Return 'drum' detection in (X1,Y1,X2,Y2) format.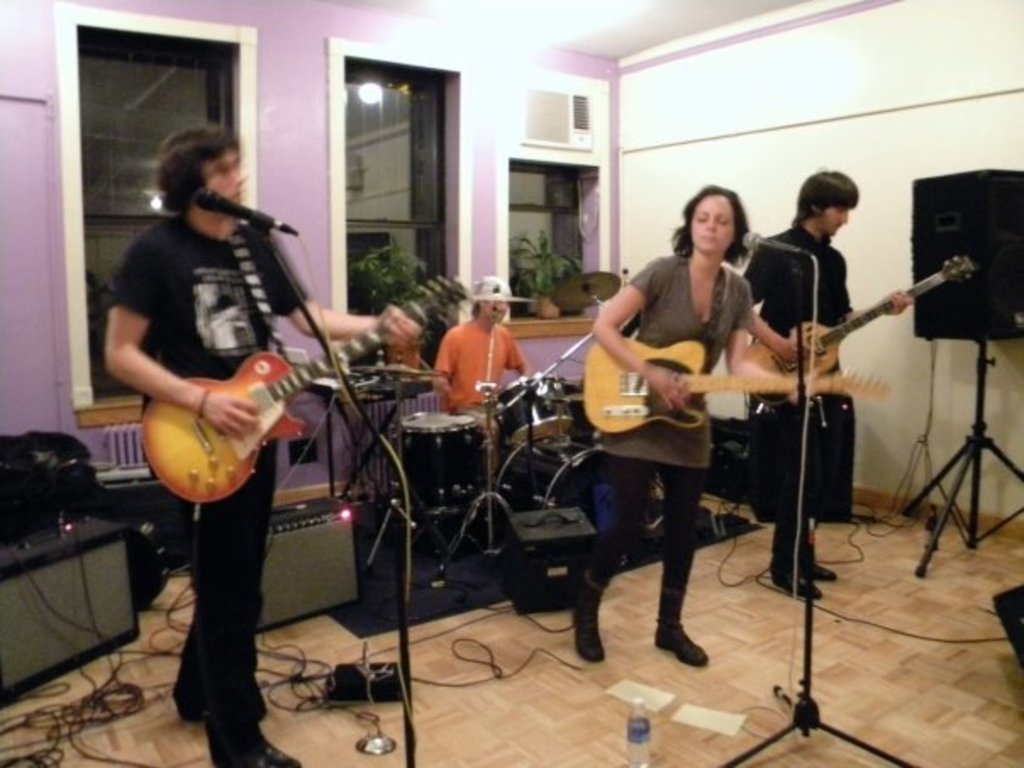
(492,373,573,446).
